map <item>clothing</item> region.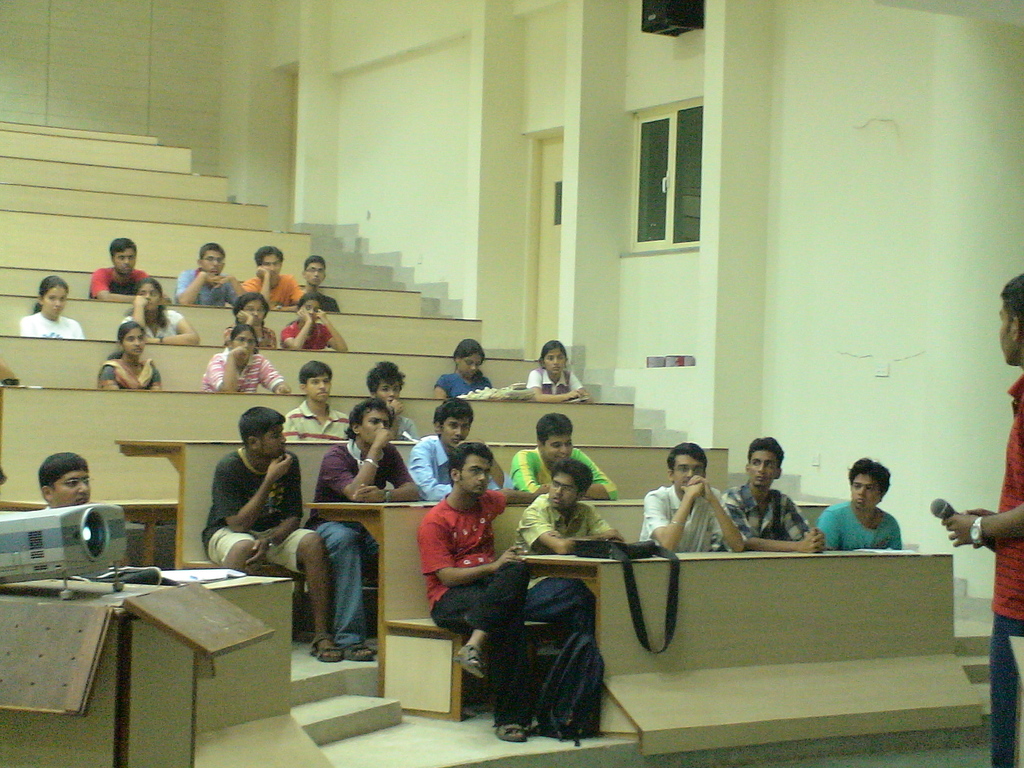
Mapped to rect(435, 369, 488, 398).
